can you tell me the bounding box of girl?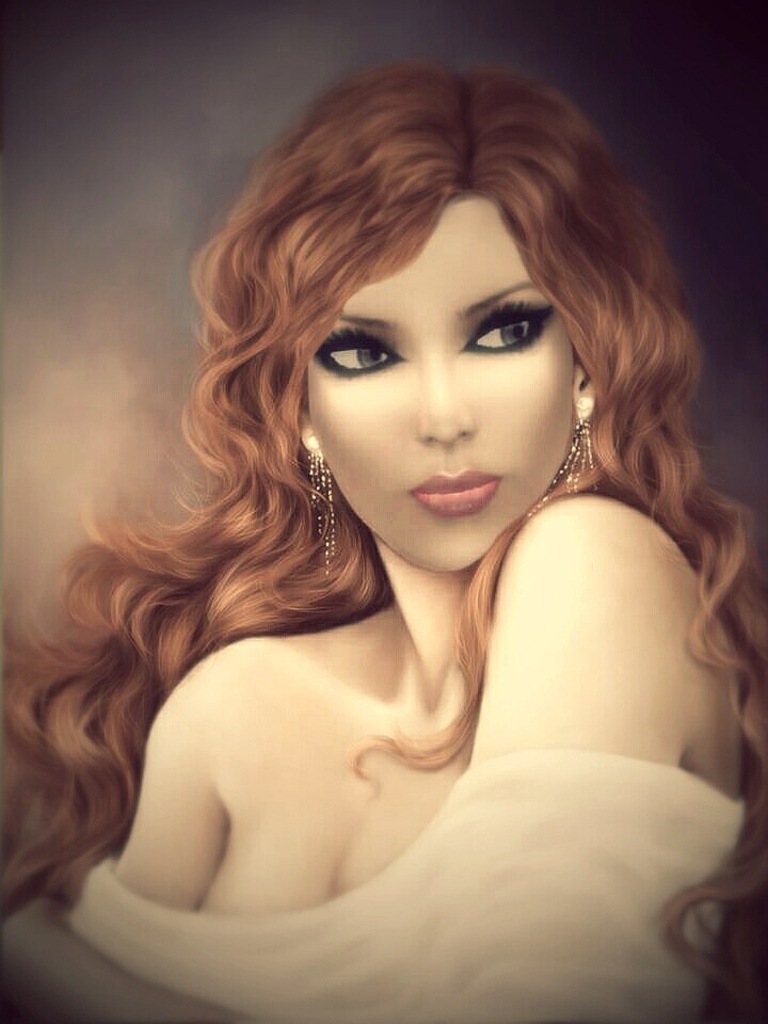
[0, 59, 767, 1023].
